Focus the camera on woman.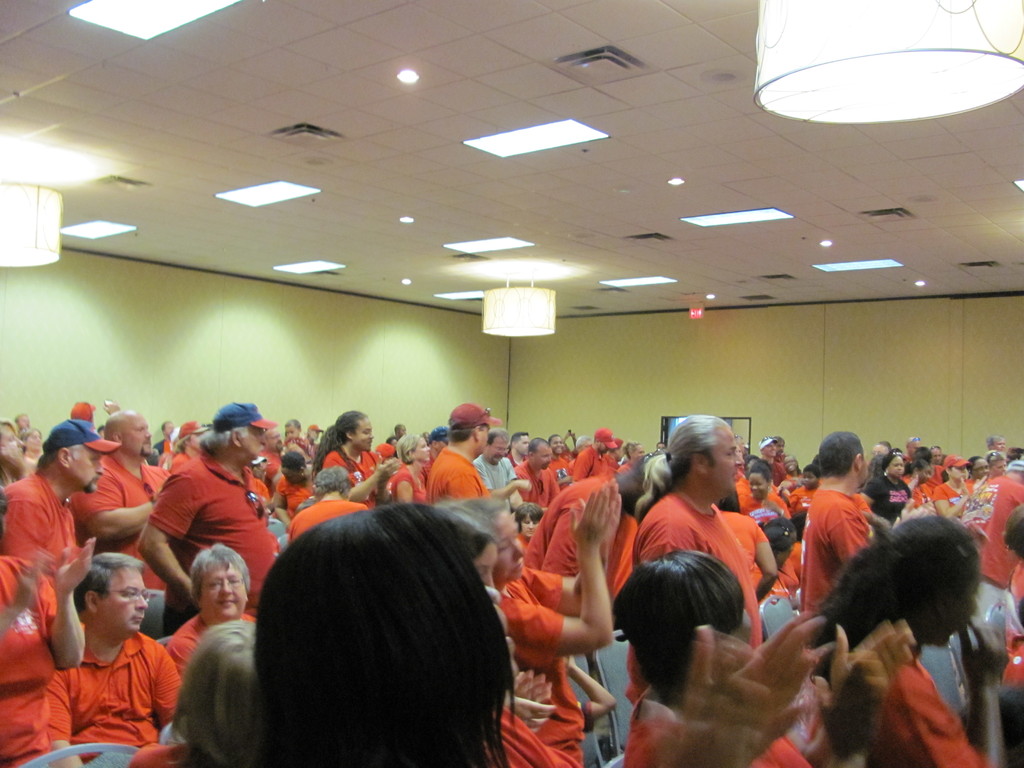
Focus region: [511, 500, 548, 545].
